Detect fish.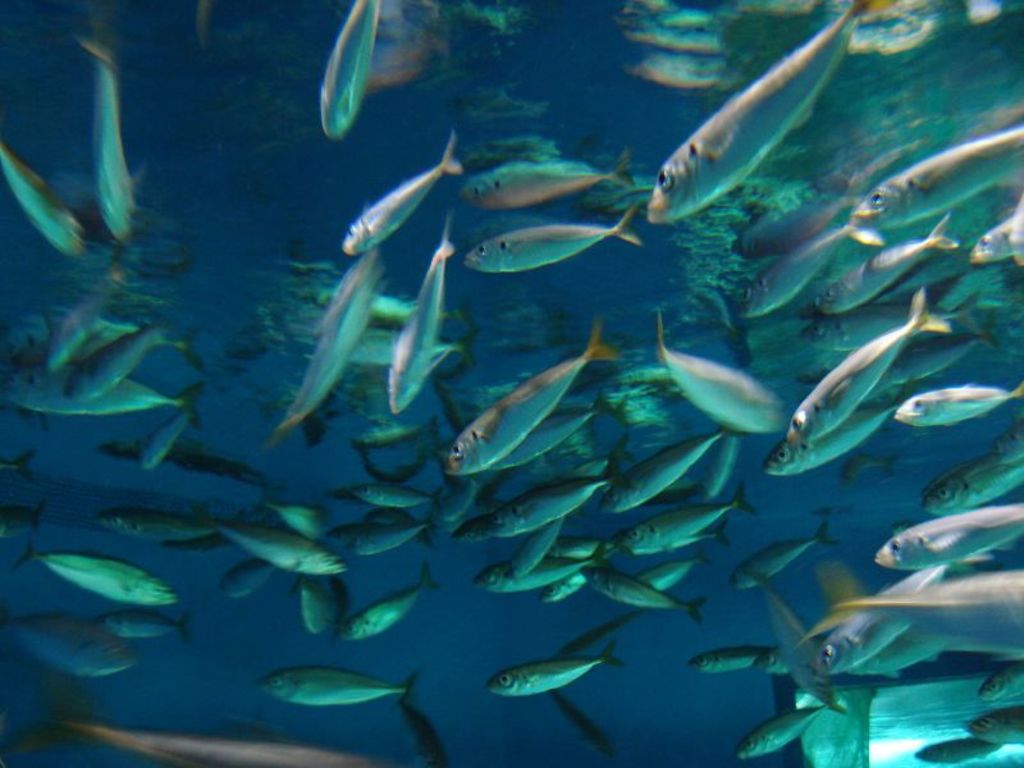
Detected at bbox(858, 116, 1023, 228).
